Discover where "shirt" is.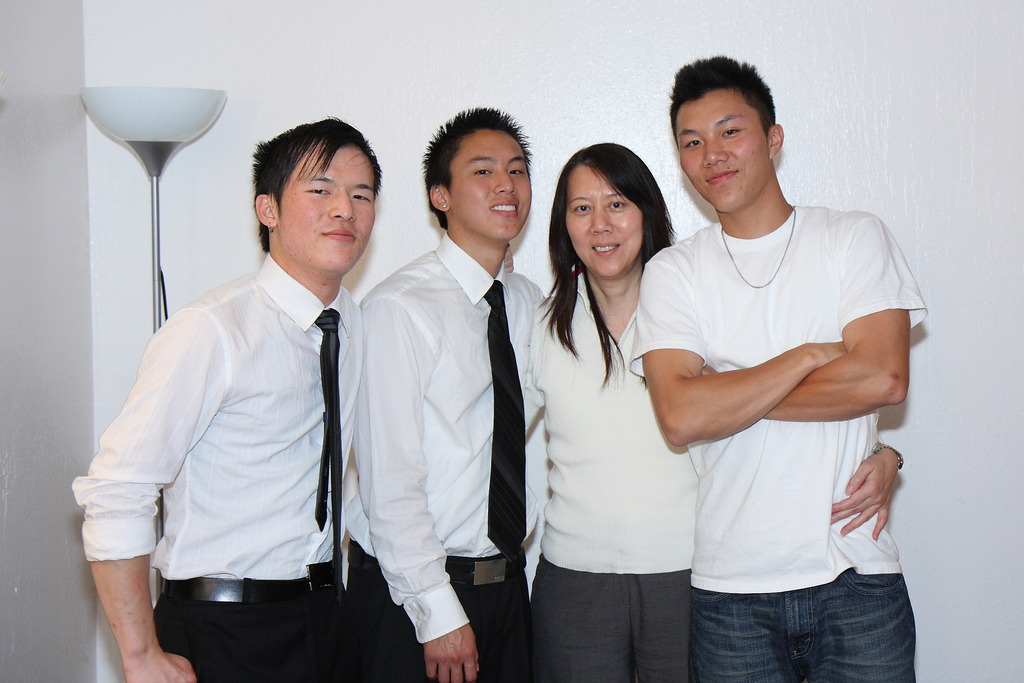
Discovered at <bbox>358, 230, 544, 646</bbox>.
